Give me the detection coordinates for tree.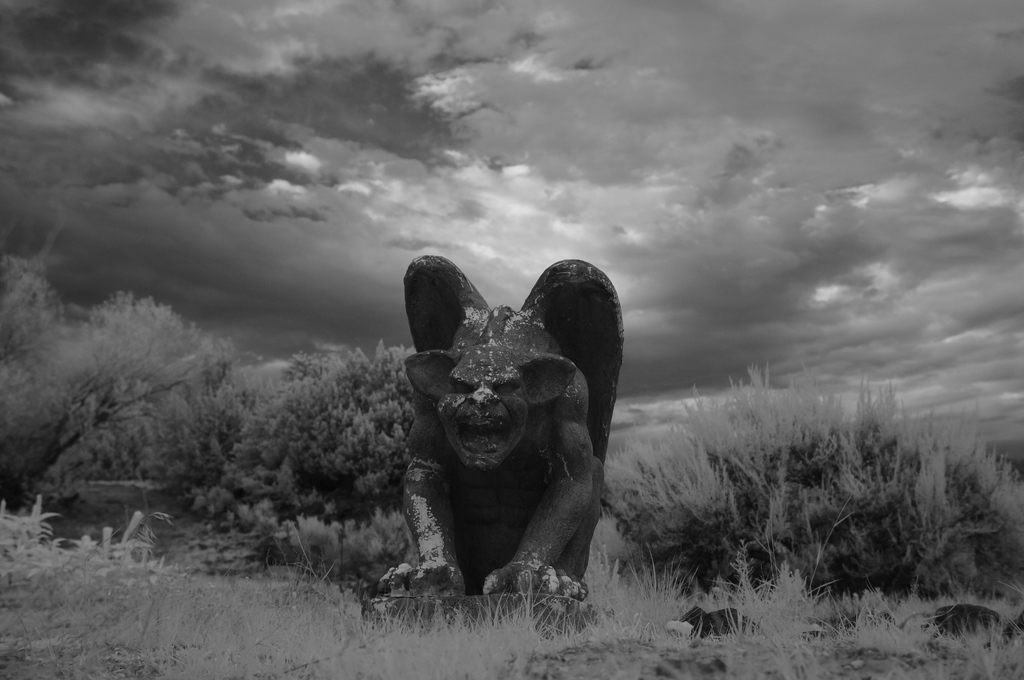
(0,249,70,482).
